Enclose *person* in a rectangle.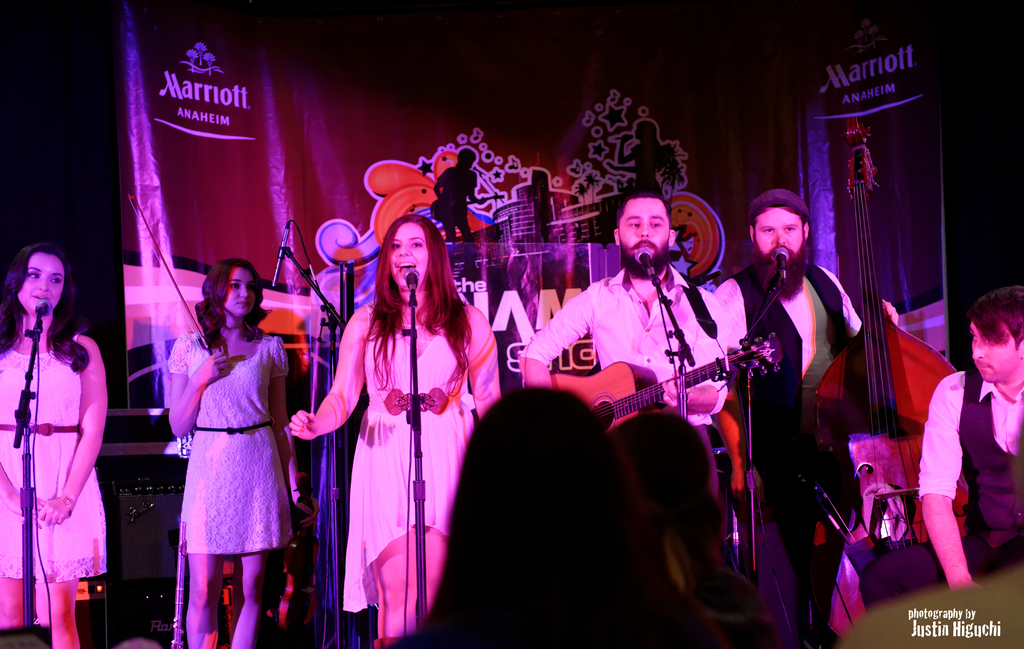
{"x1": 0, "y1": 240, "x2": 109, "y2": 648}.
